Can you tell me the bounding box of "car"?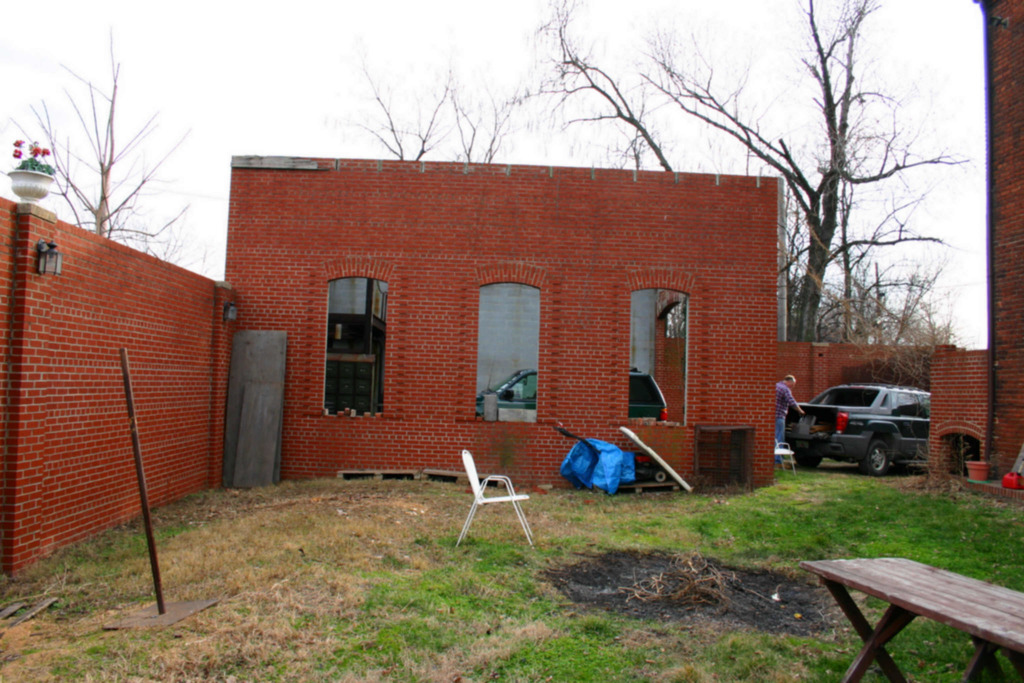
807 384 927 479.
